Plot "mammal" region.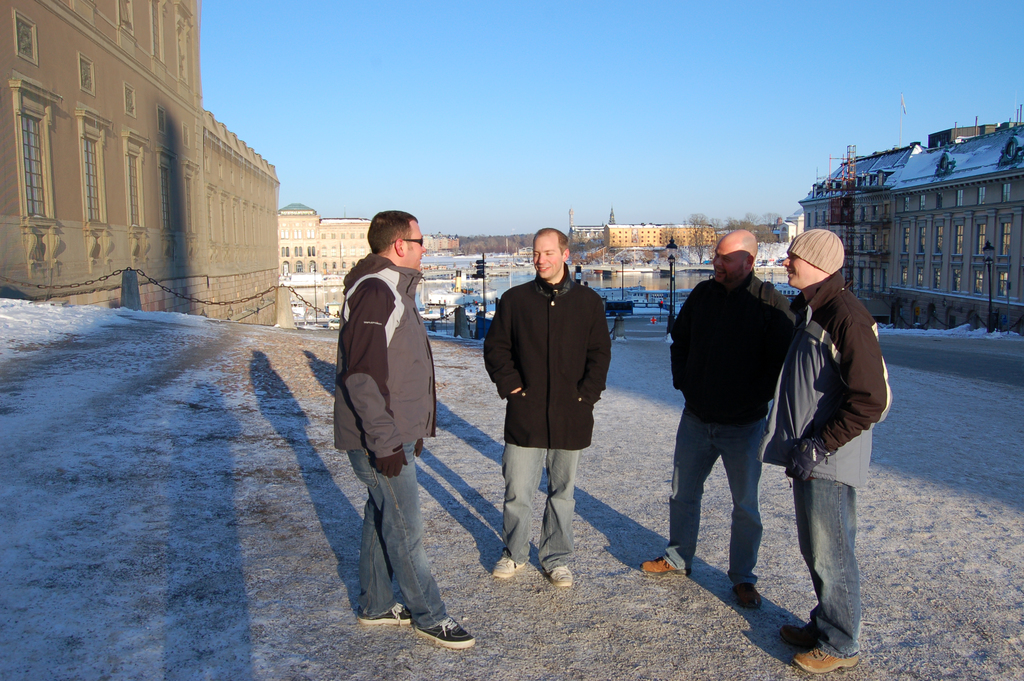
Plotted at detection(476, 226, 612, 584).
